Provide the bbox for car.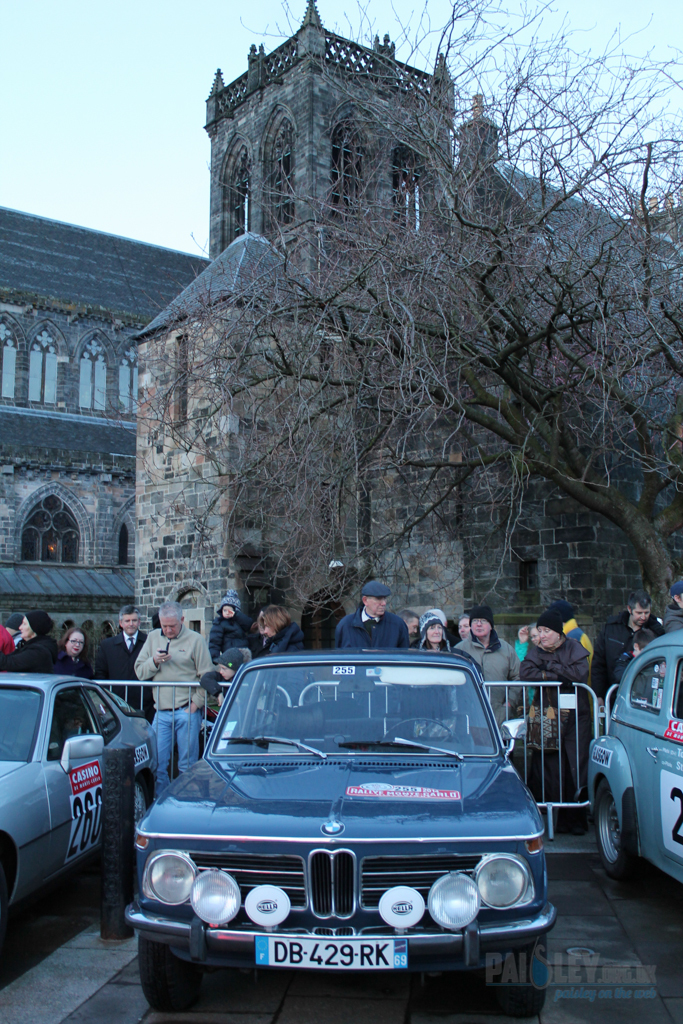
box(129, 645, 565, 1023).
